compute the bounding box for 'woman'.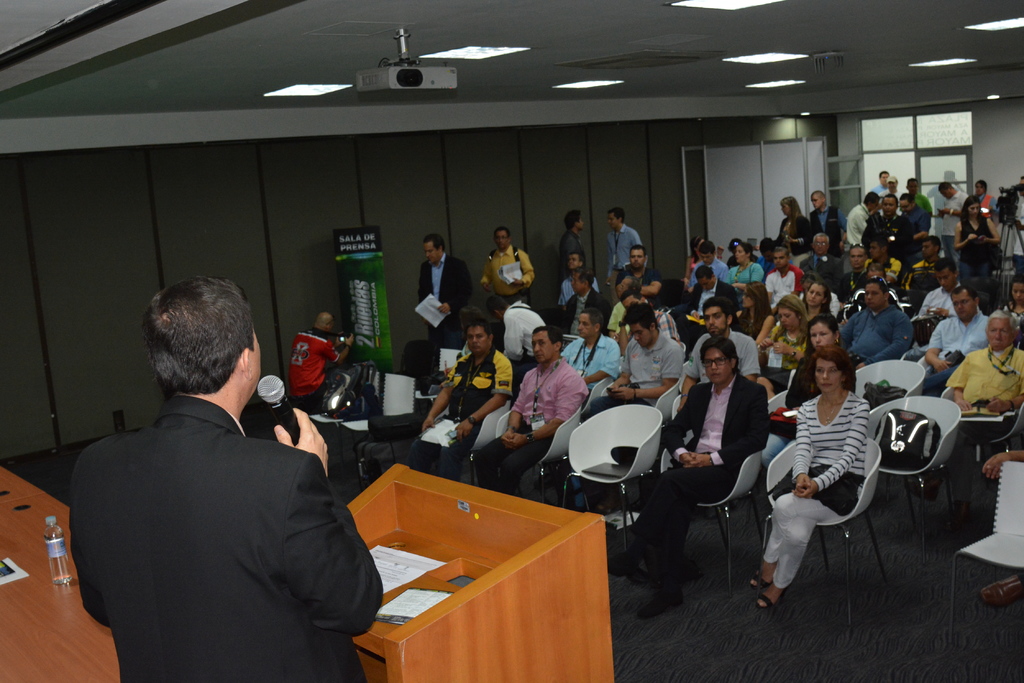
766/295/811/371.
